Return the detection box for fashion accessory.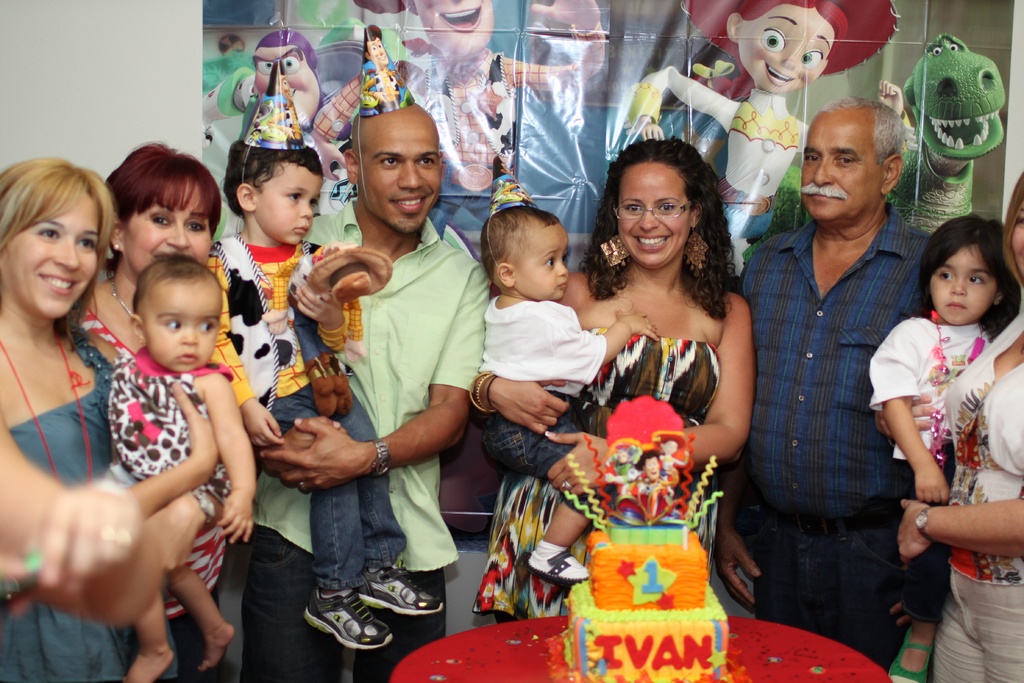
[left=257, top=29, right=318, bottom=104].
